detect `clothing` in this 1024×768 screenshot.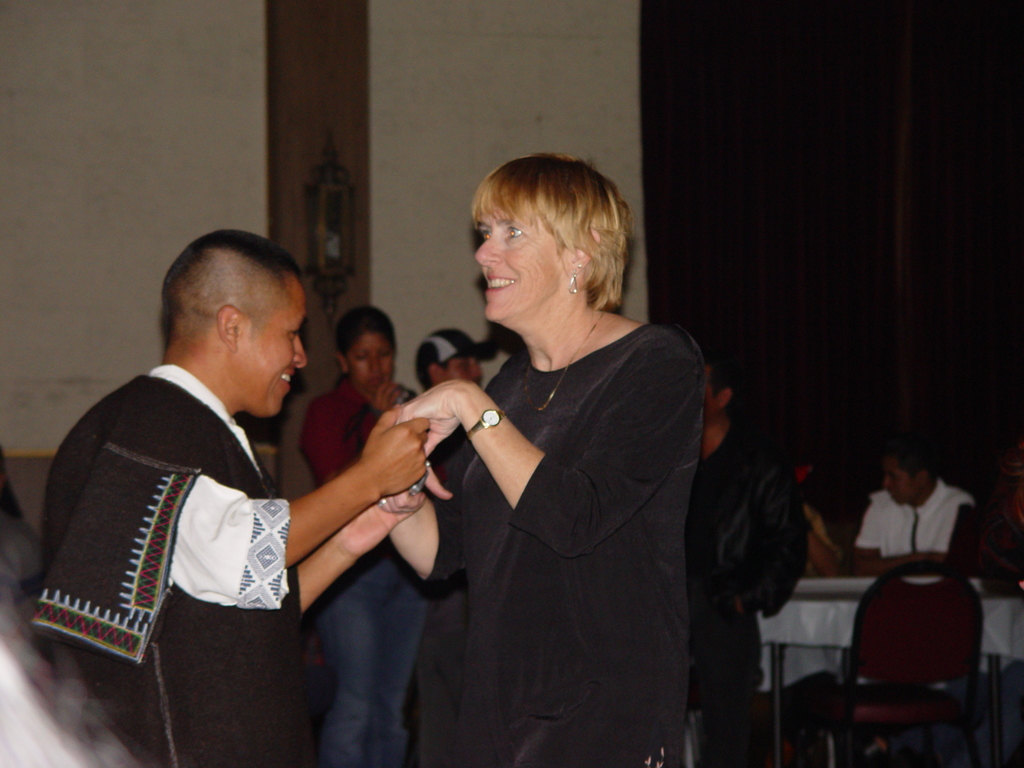
Detection: (788, 488, 843, 582).
